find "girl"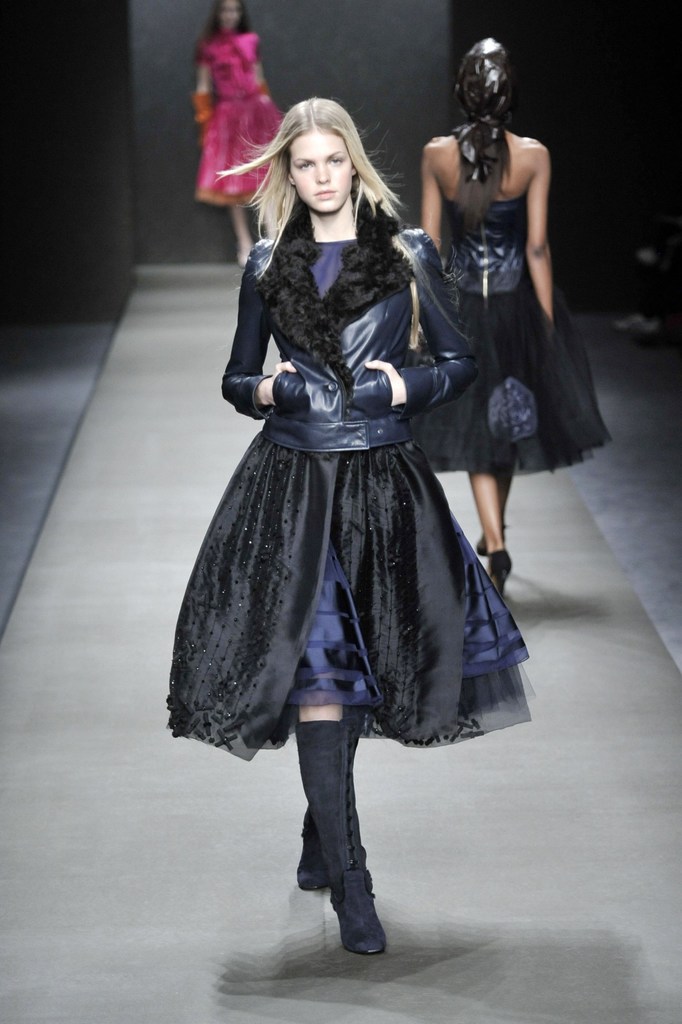
x1=172, y1=95, x2=537, y2=956
